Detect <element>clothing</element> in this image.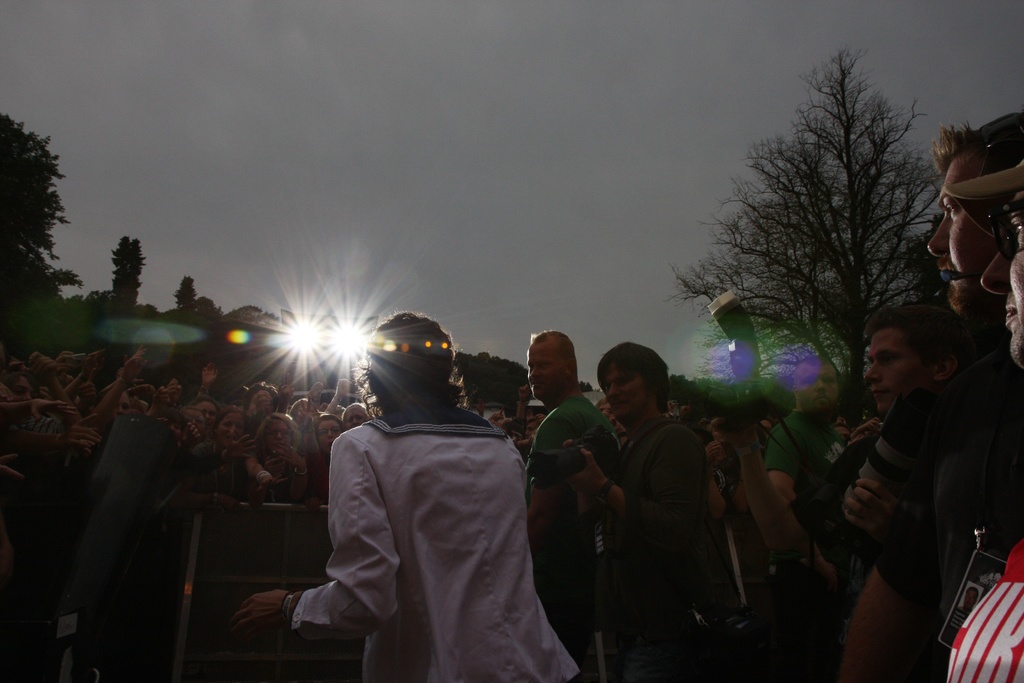
Detection: [870, 343, 1023, 627].
